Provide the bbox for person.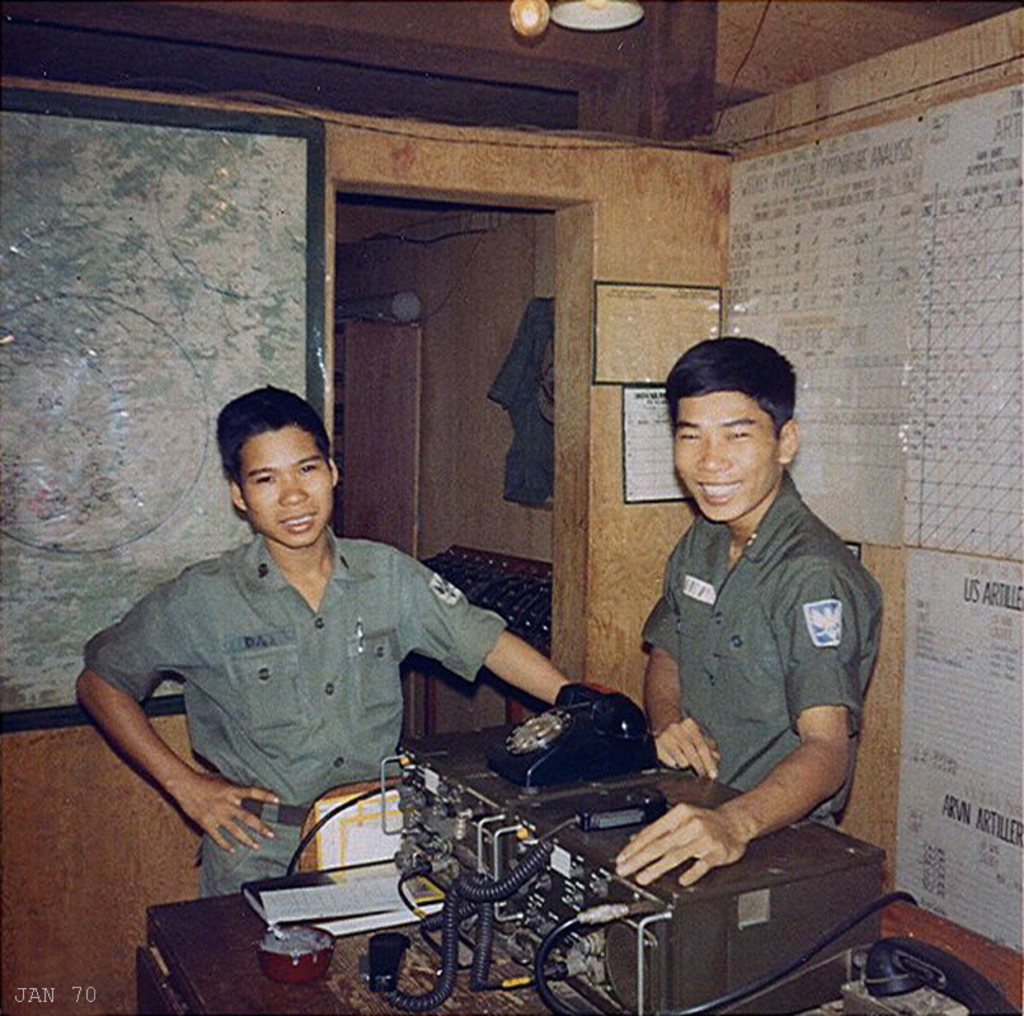
(72,384,572,899).
